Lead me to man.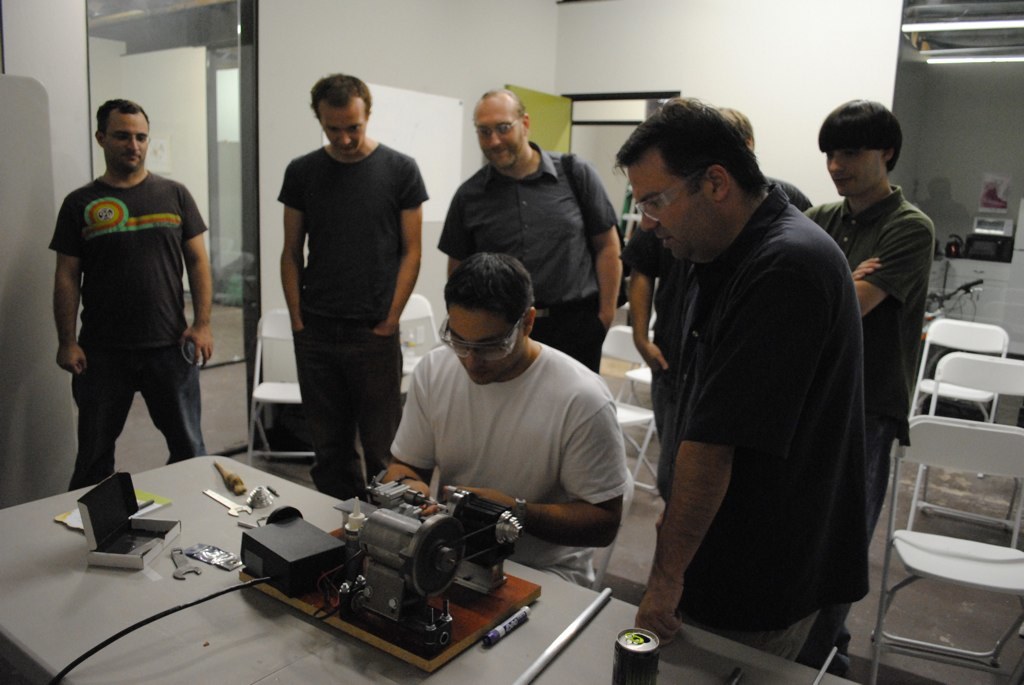
Lead to bbox=[440, 84, 626, 378].
